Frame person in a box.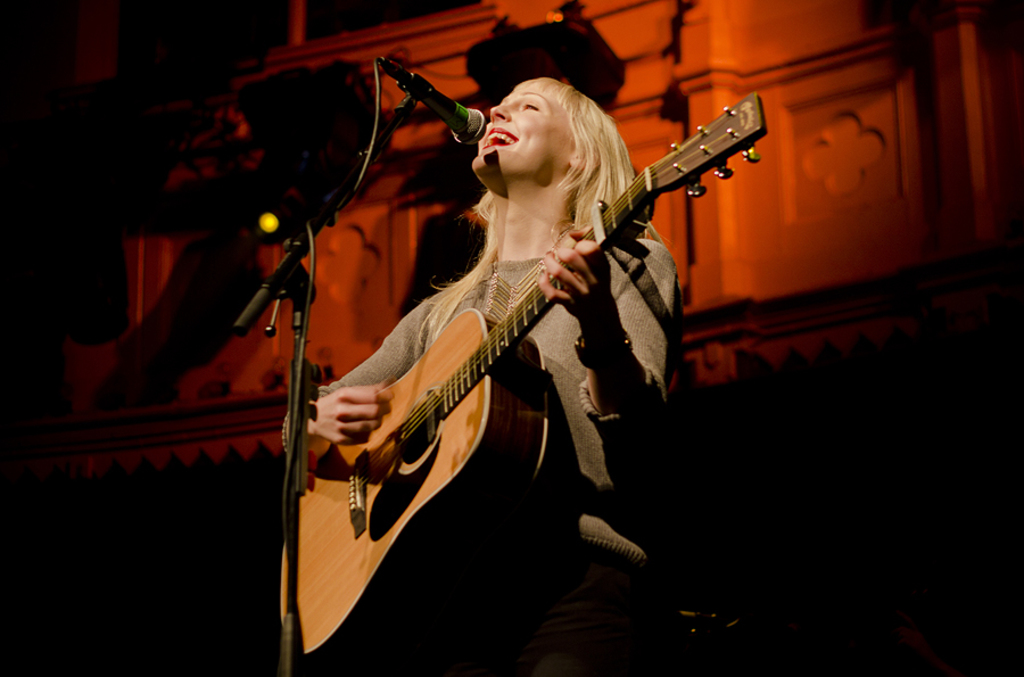
279, 74, 683, 676.
